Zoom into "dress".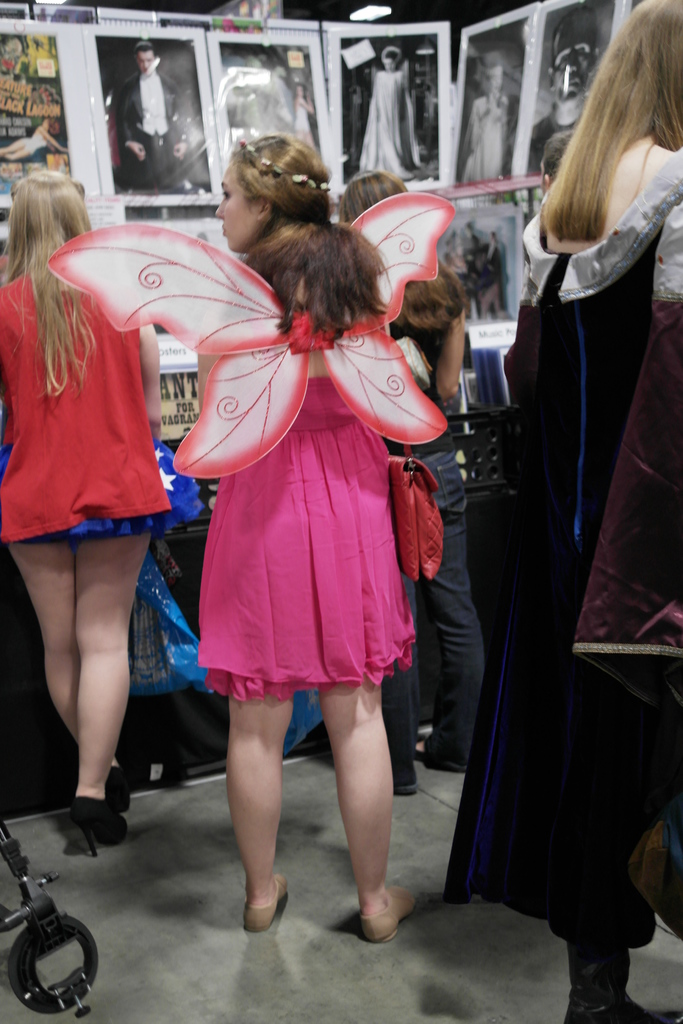
Zoom target: 441,146,682,948.
